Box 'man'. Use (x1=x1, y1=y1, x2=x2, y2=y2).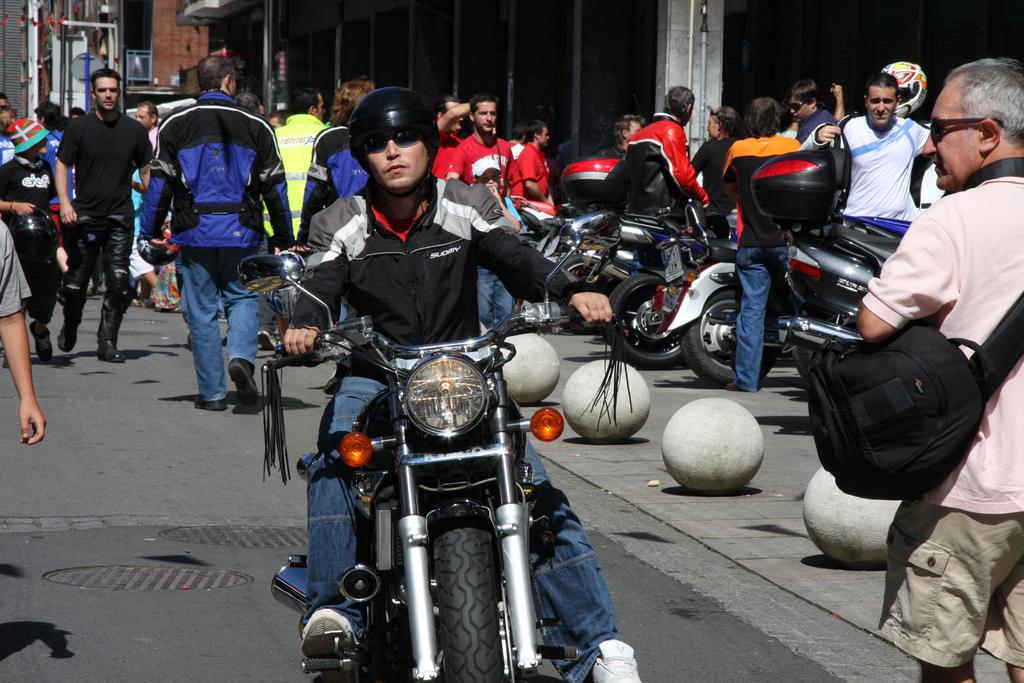
(x1=719, y1=99, x2=820, y2=396).
